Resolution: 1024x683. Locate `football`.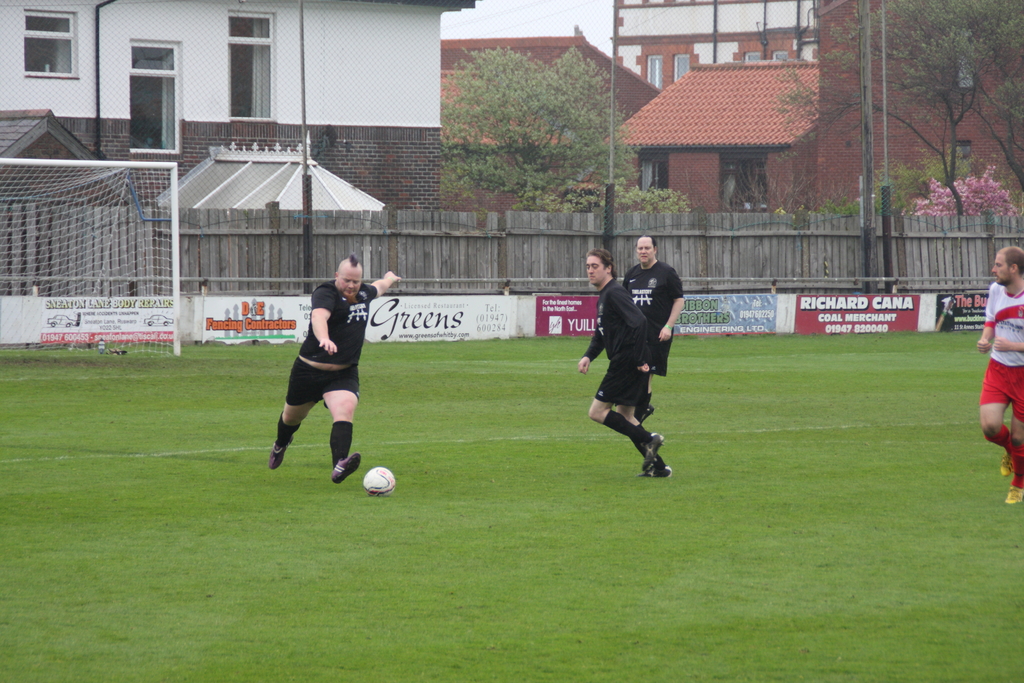
(x1=364, y1=465, x2=394, y2=495).
